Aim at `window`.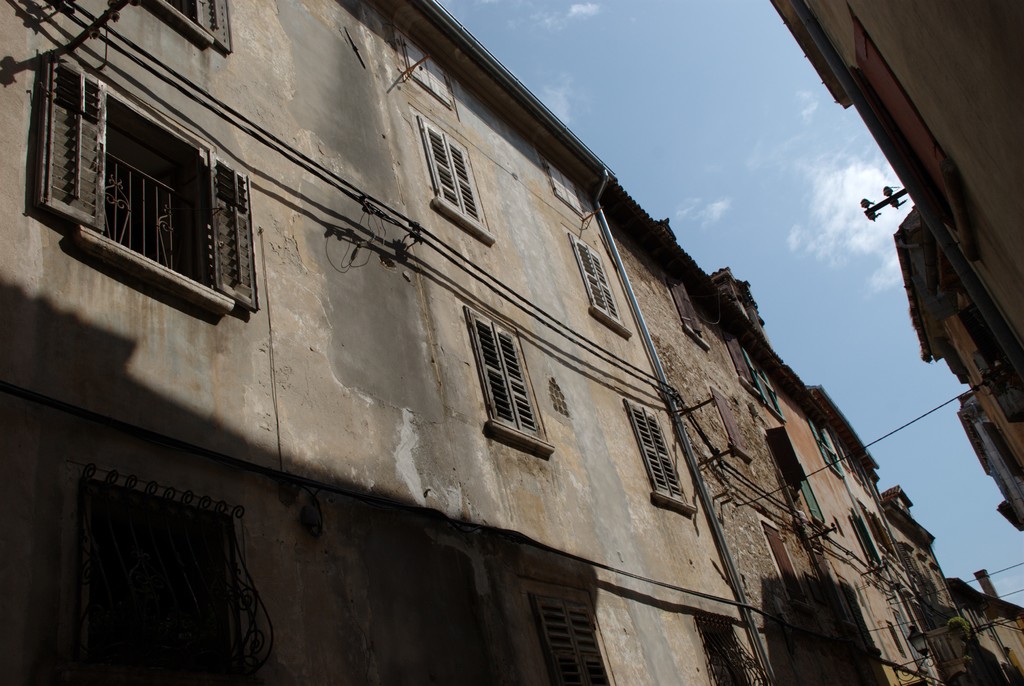
Aimed at [888, 612, 931, 673].
